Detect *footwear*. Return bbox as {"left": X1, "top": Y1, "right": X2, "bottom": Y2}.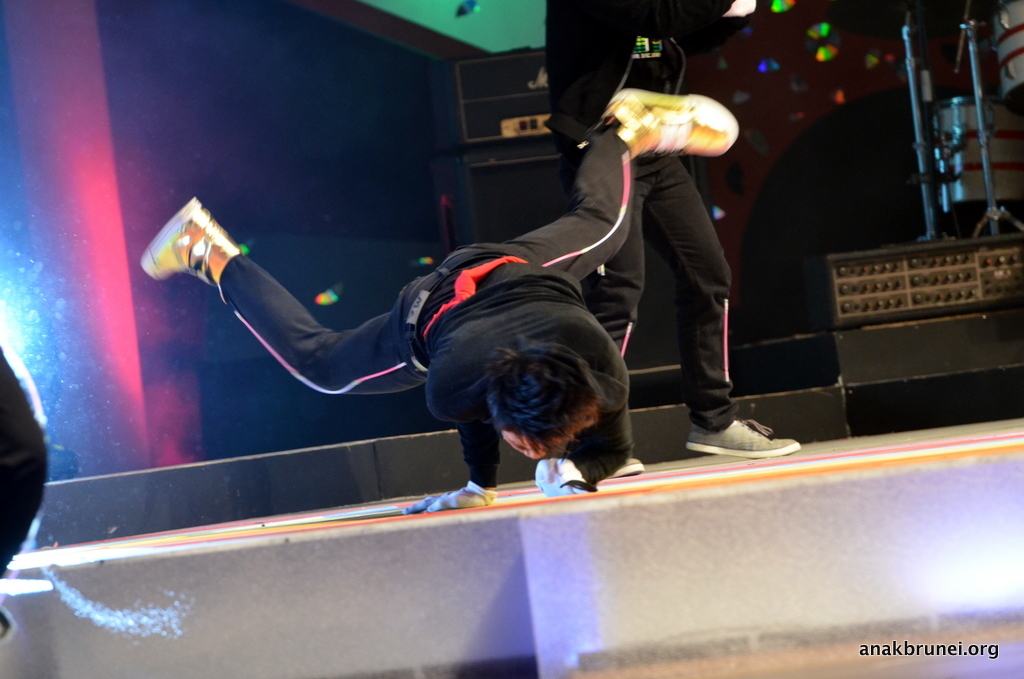
{"left": 138, "top": 195, "right": 229, "bottom": 286}.
